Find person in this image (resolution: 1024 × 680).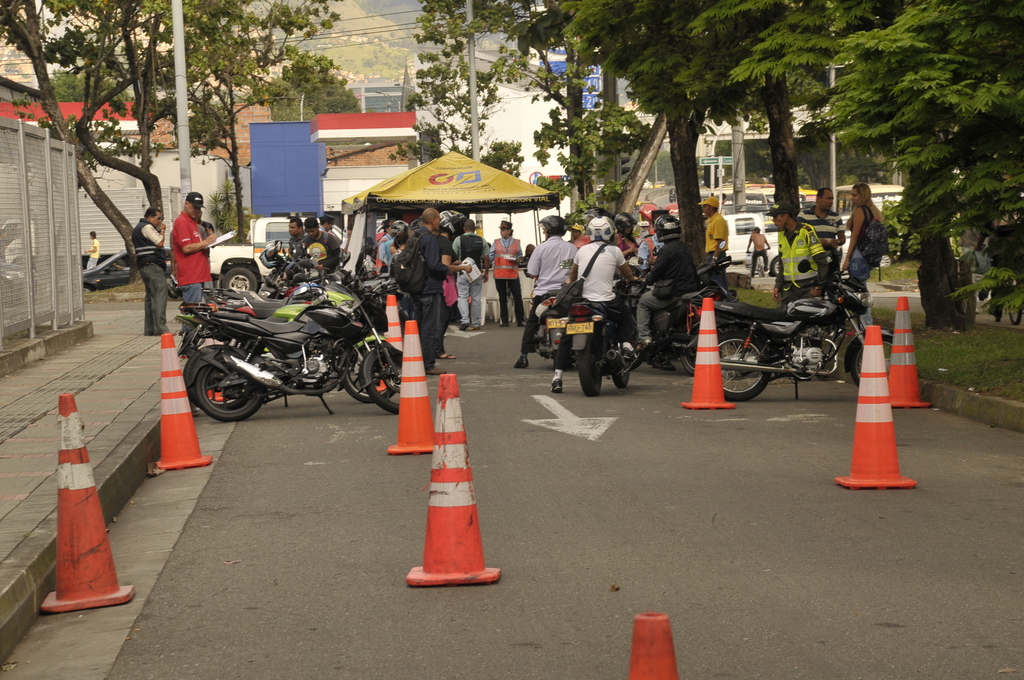
321, 216, 346, 240.
